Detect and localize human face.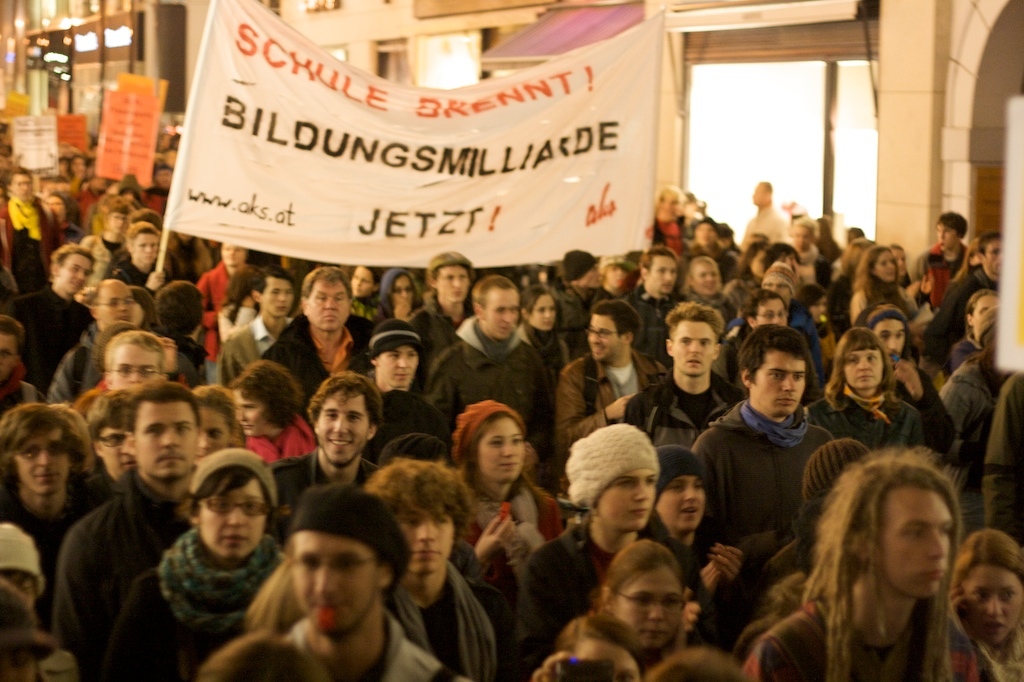
Localized at 600,471,658,529.
